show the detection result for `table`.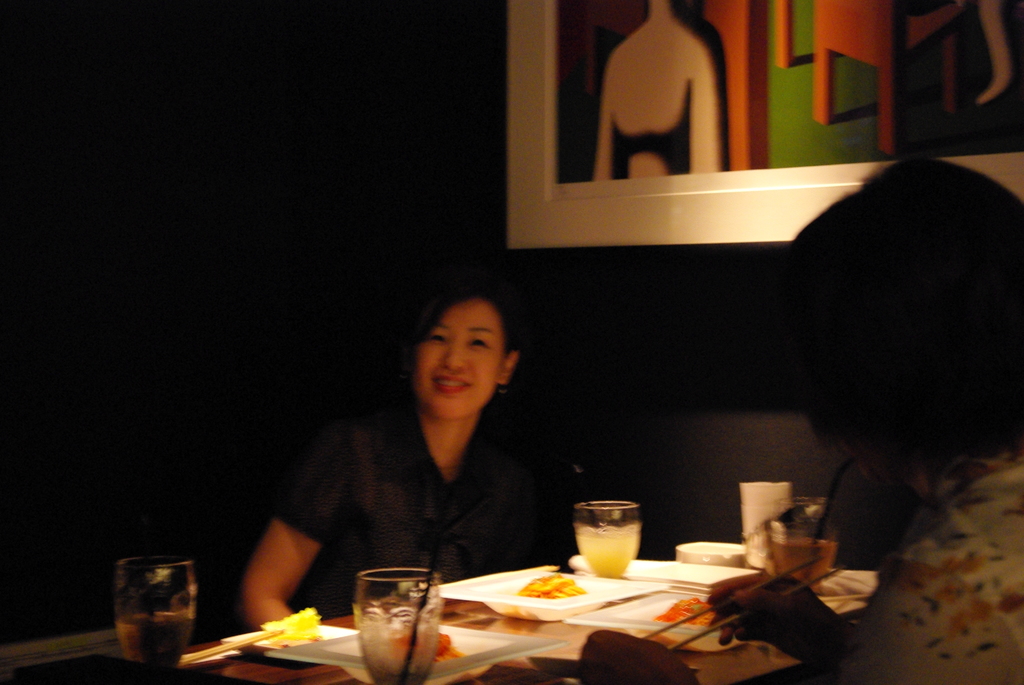
region(1, 547, 878, 684).
